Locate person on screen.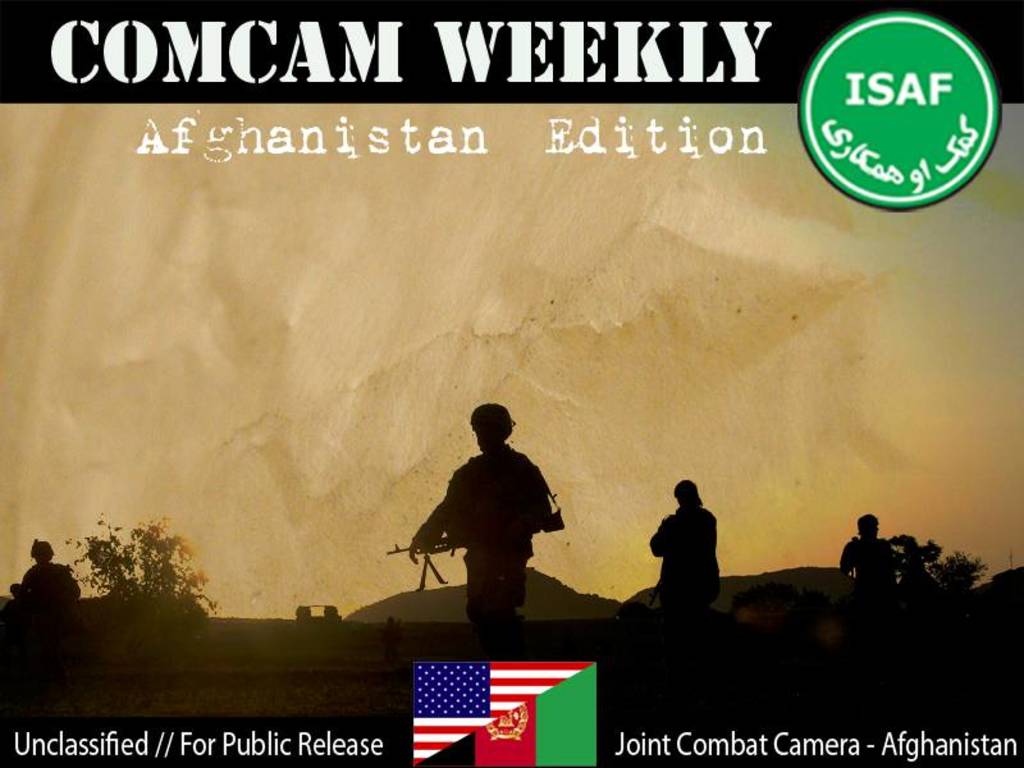
On screen at box=[655, 477, 705, 627].
